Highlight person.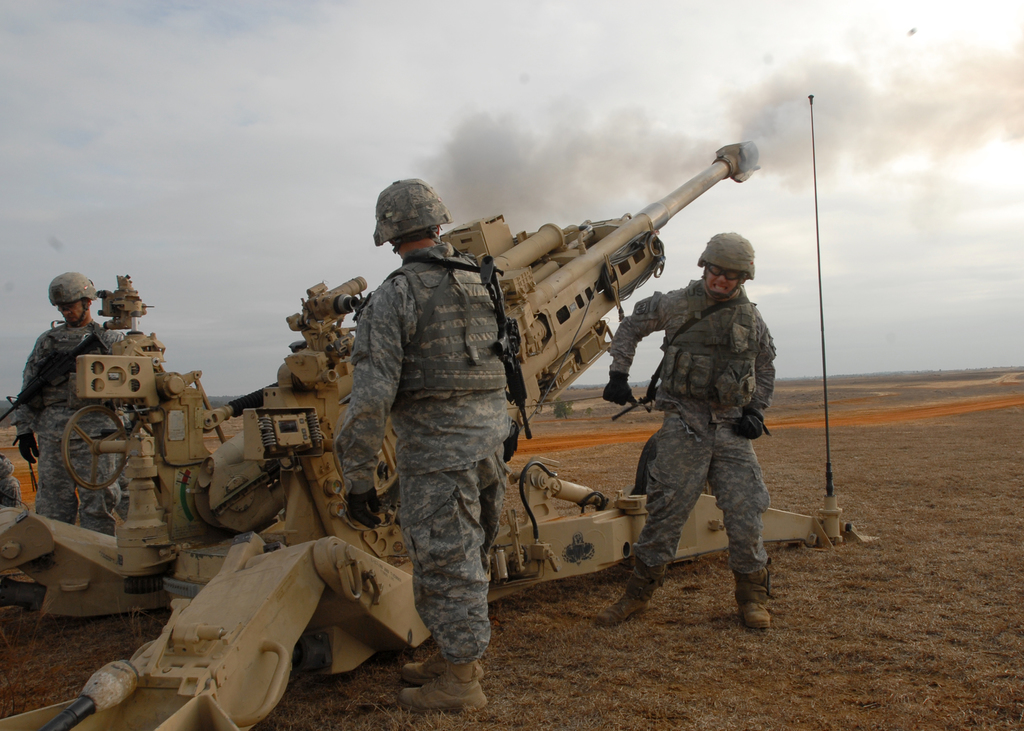
Highlighted region: <box>9,271,143,534</box>.
